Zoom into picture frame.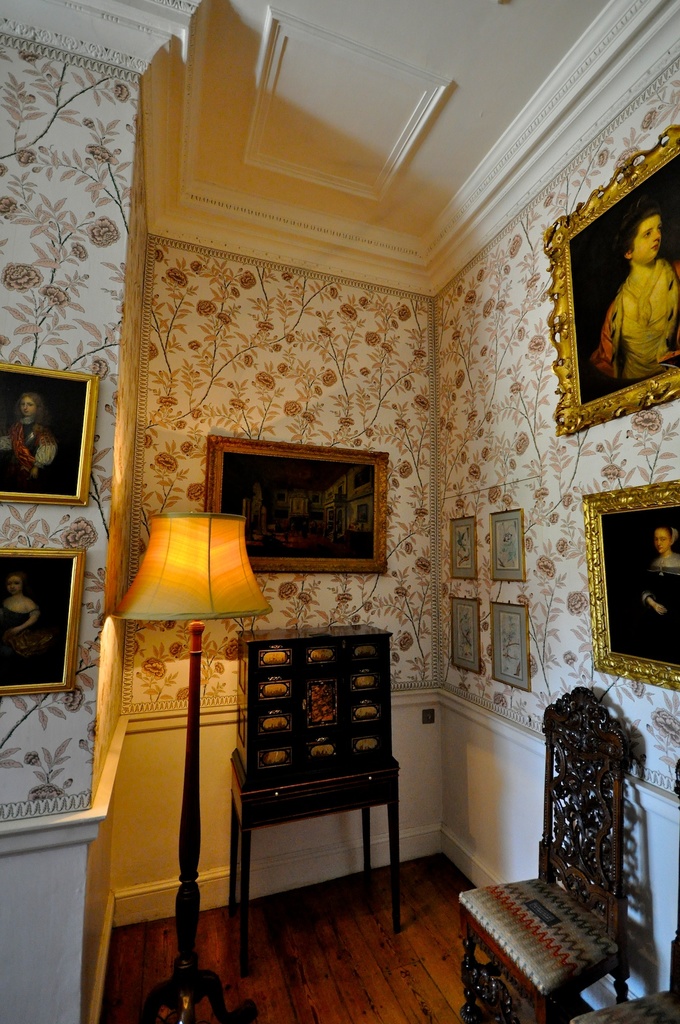
Zoom target: {"x1": 490, "y1": 508, "x2": 524, "y2": 580}.
